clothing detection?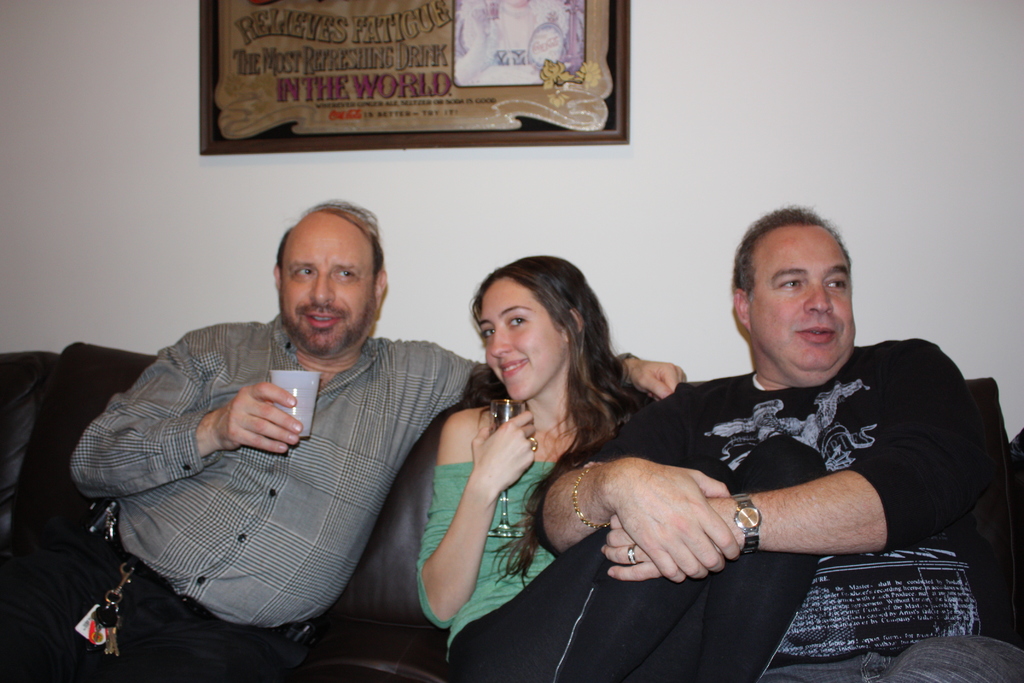
bbox(403, 449, 739, 682)
